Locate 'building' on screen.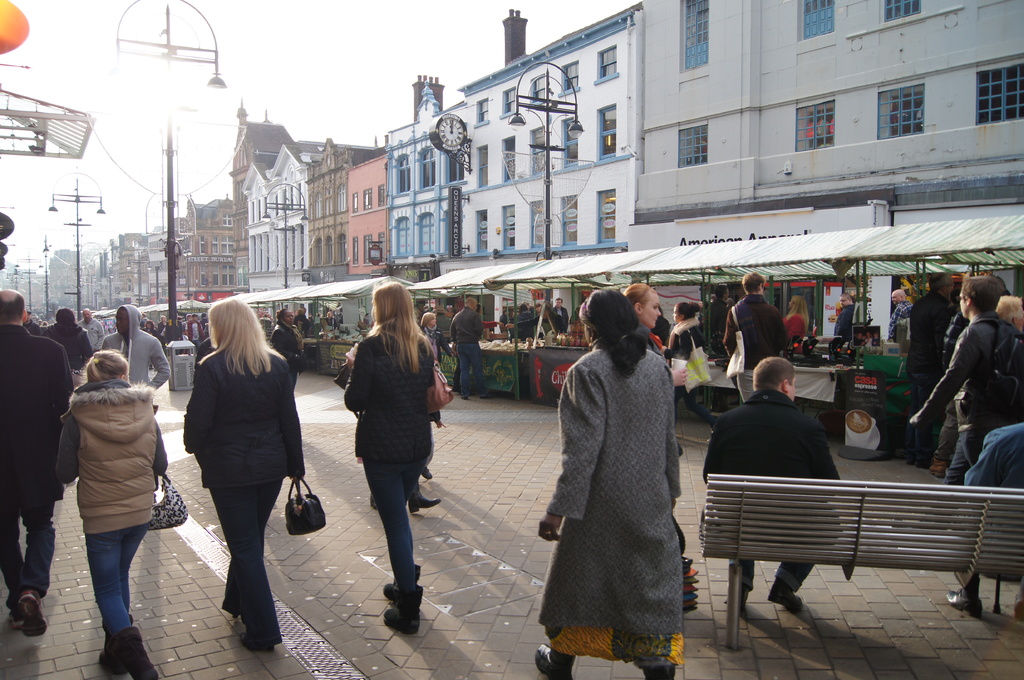
On screen at [x1=104, y1=0, x2=1023, y2=399].
